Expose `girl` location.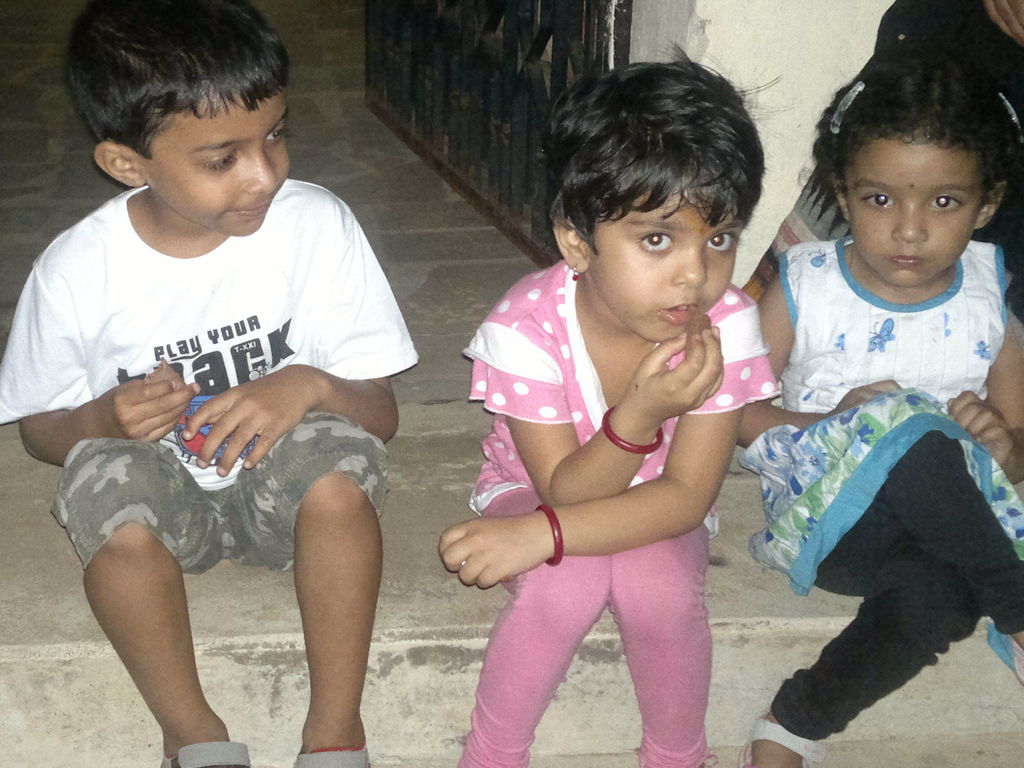
Exposed at [left=735, top=41, right=1023, bottom=767].
